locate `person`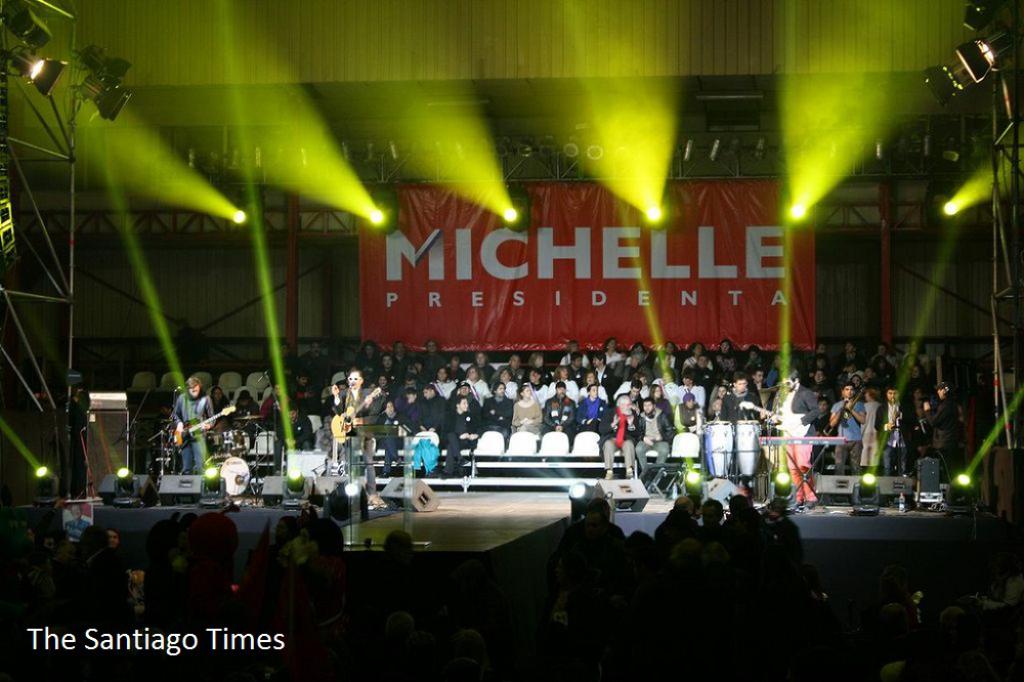
l=684, t=504, r=732, b=577
